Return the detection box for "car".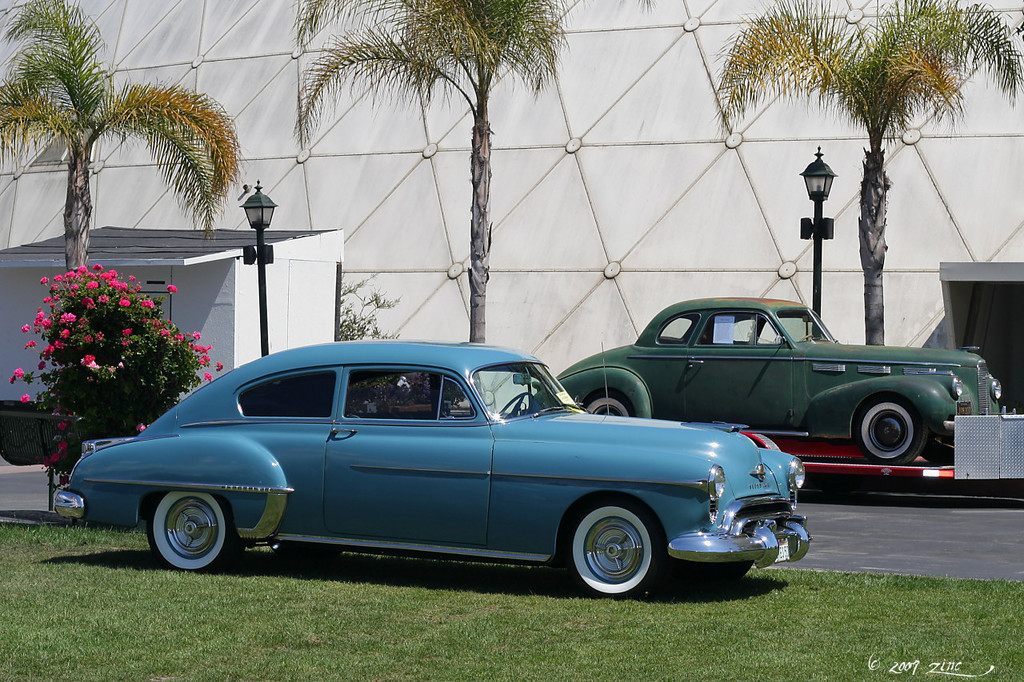
62 343 799 598.
